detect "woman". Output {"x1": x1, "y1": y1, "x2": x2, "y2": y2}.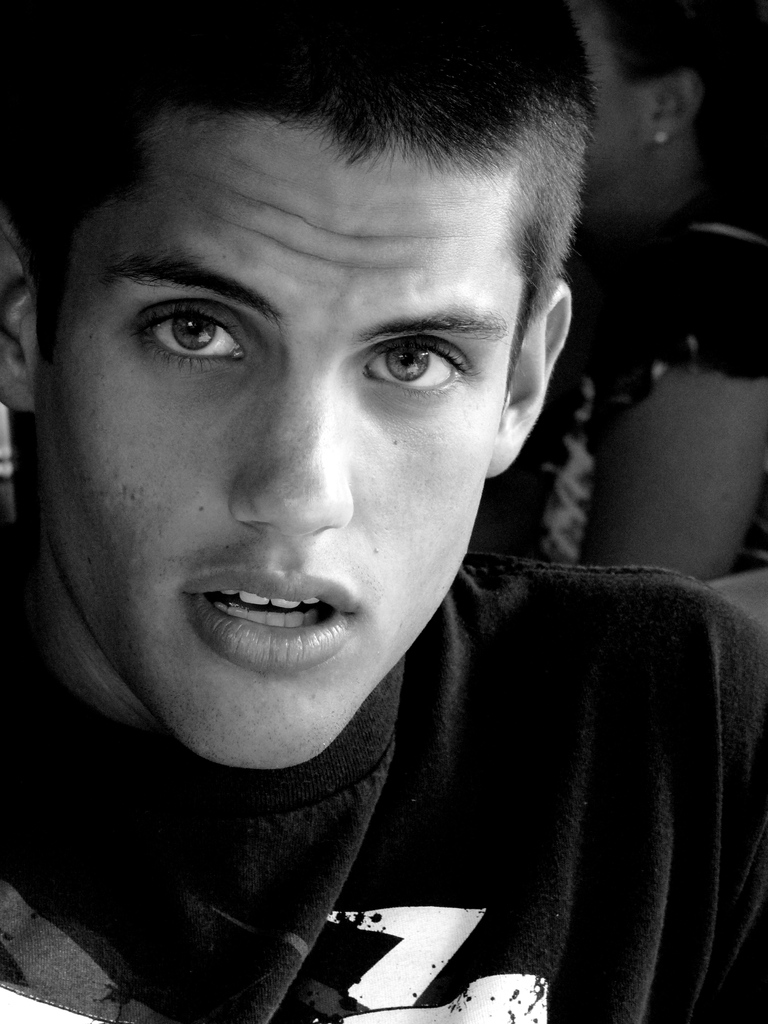
{"x1": 497, "y1": 0, "x2": 767, "y2": 602}.
